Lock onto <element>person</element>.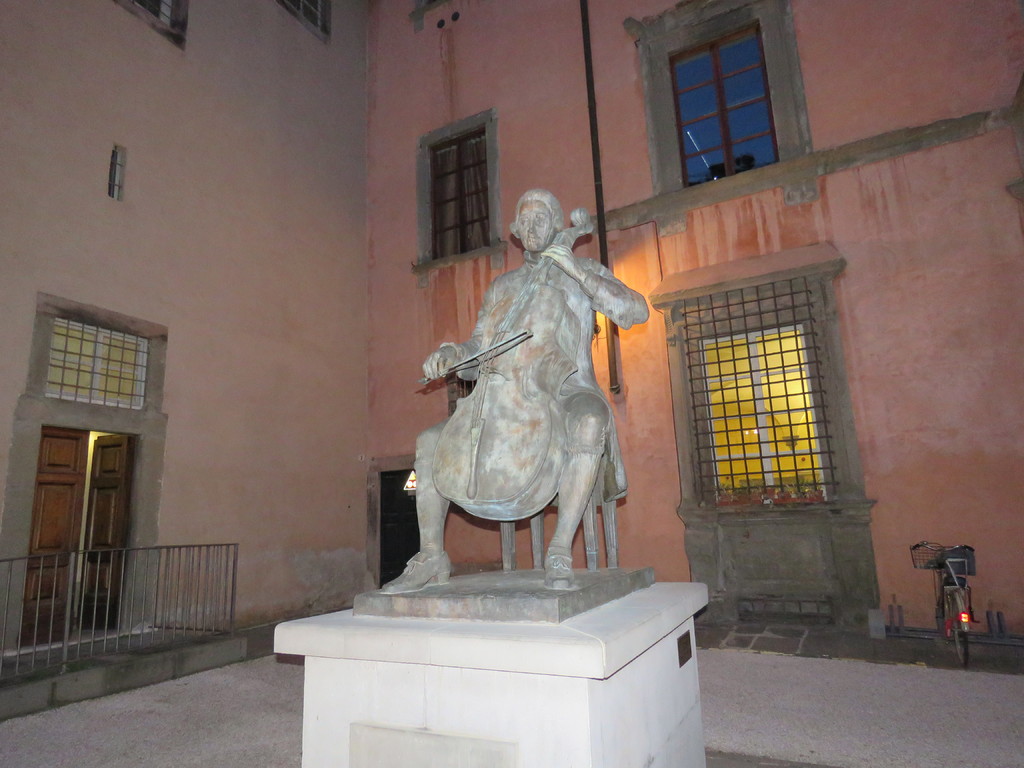
Locked: l=393, t=177, r=641, b=616.
